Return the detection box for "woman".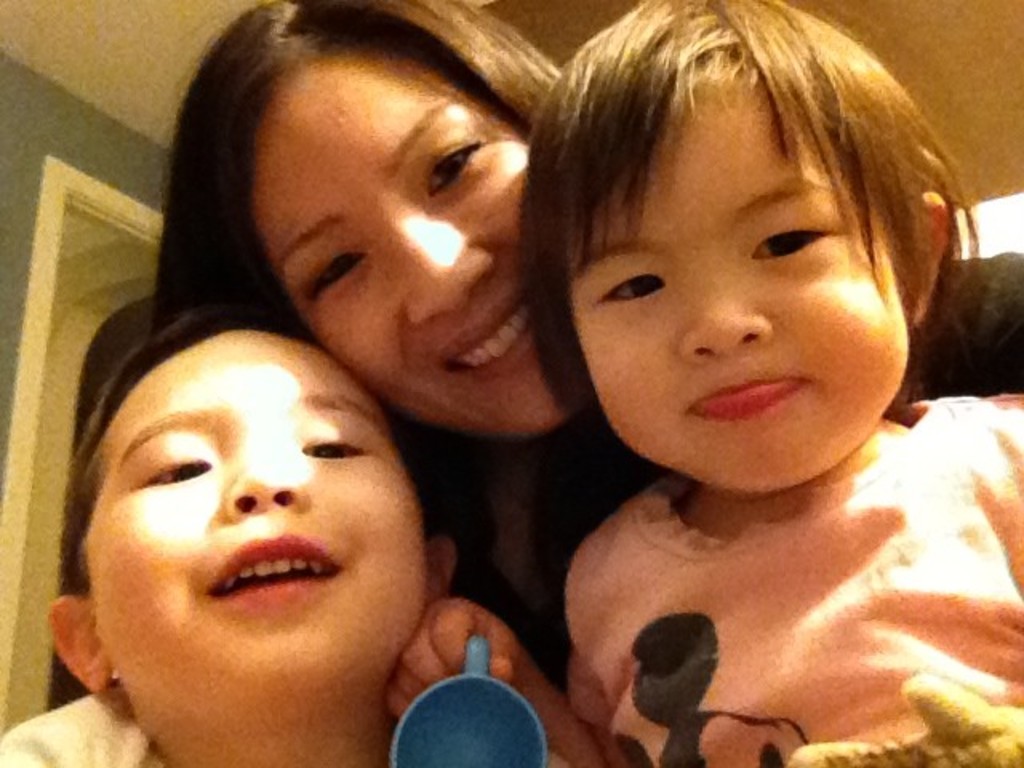
BBox(149, 0, 680, 704).
